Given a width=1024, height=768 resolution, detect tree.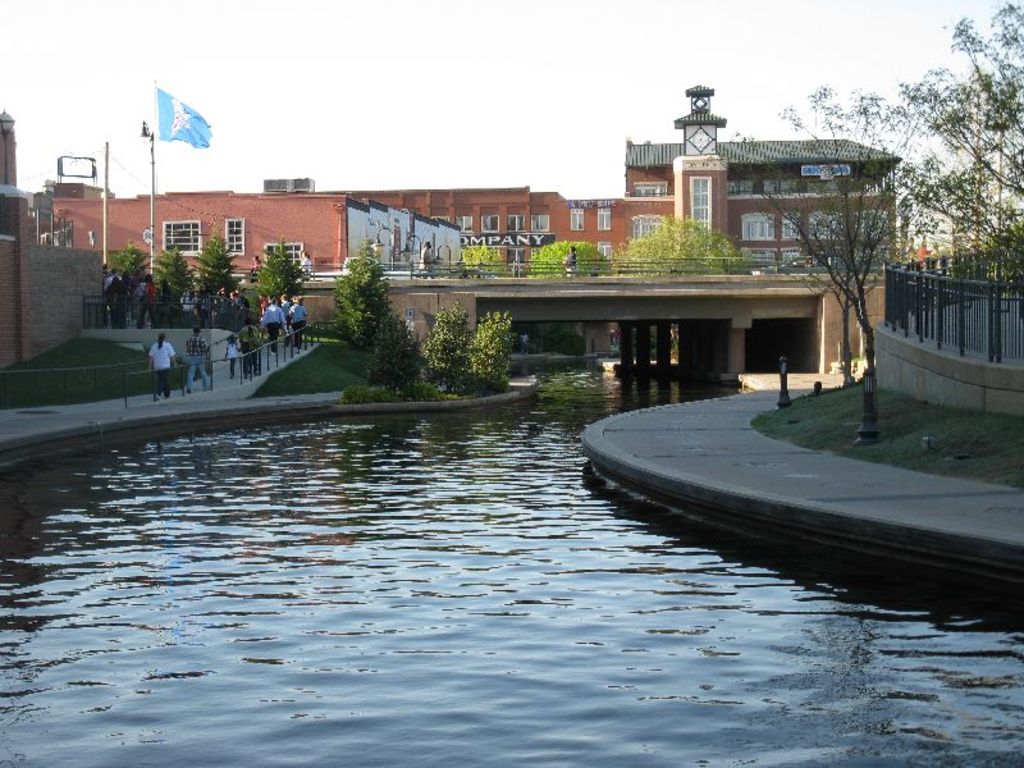
(454,242,515,280).
